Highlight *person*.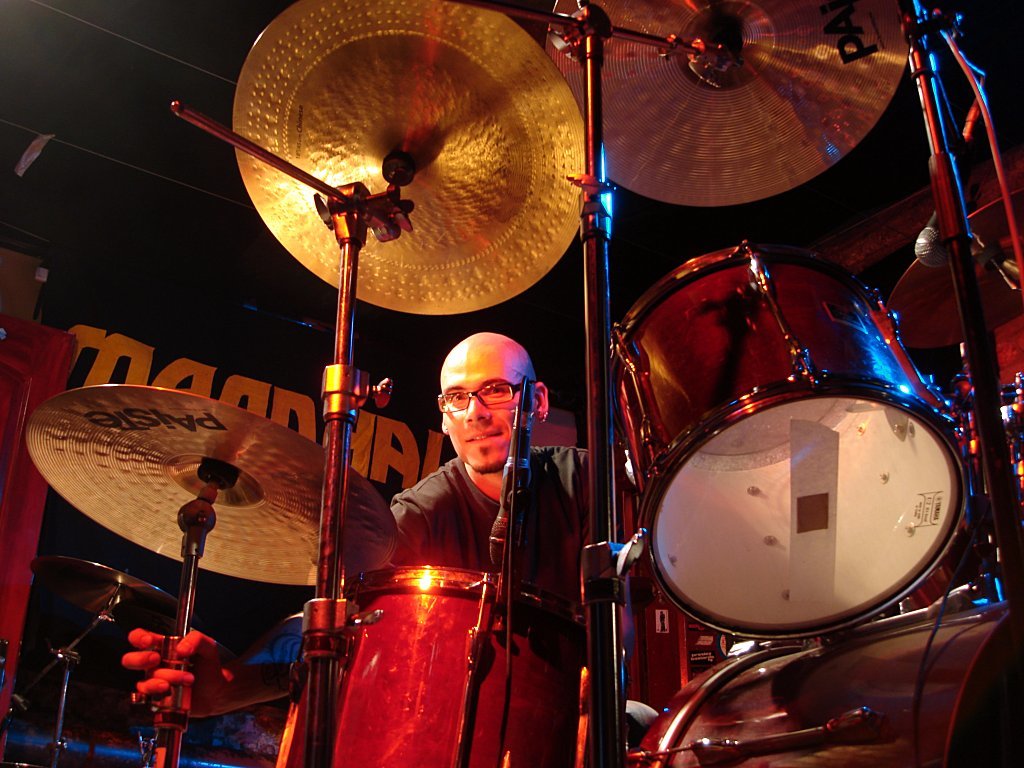
Highlighted region: bbox(121, 330, 626, 722).
